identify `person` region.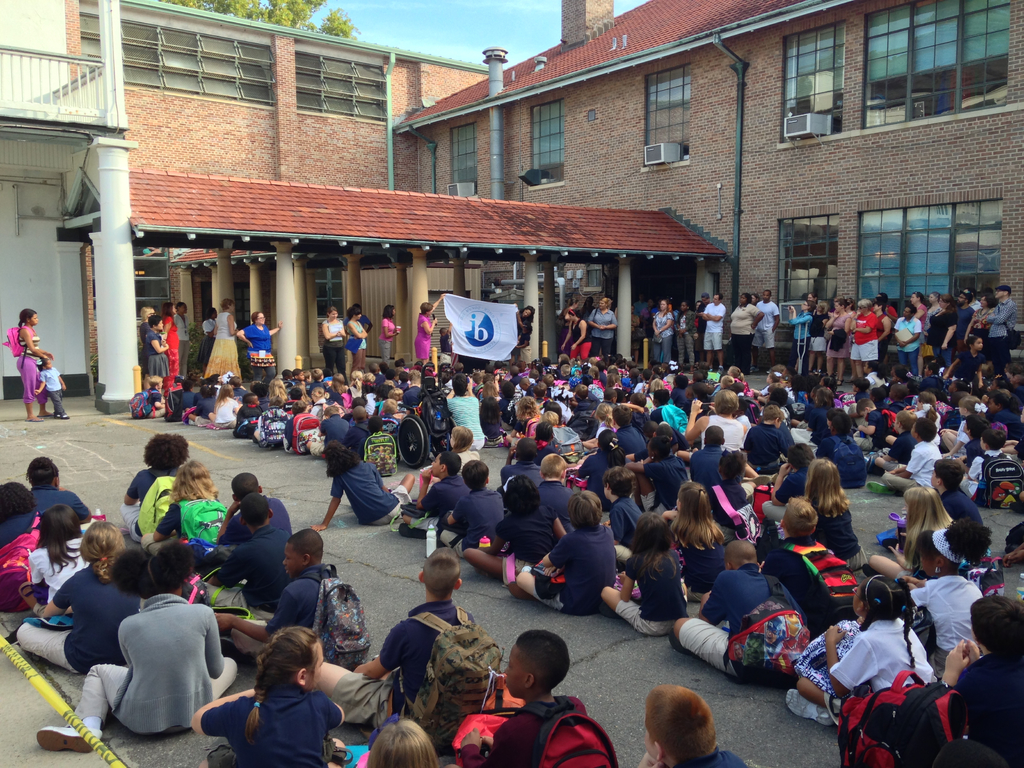
Region: [419,291,447,362].
